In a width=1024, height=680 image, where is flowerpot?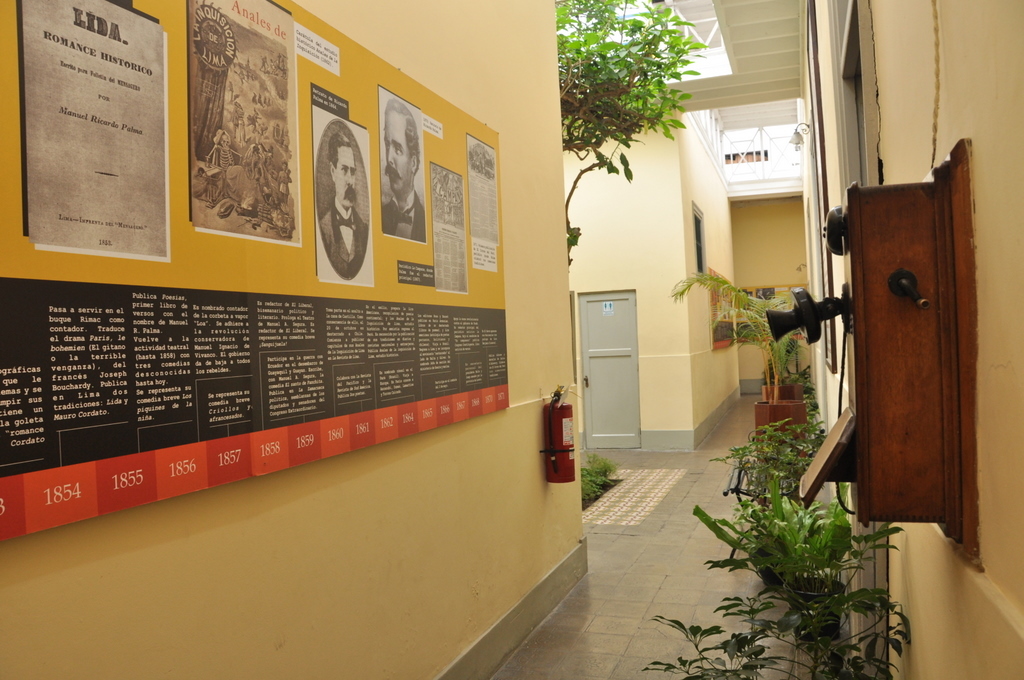
<bbox>737, 443, 834, 527</bbox>.
